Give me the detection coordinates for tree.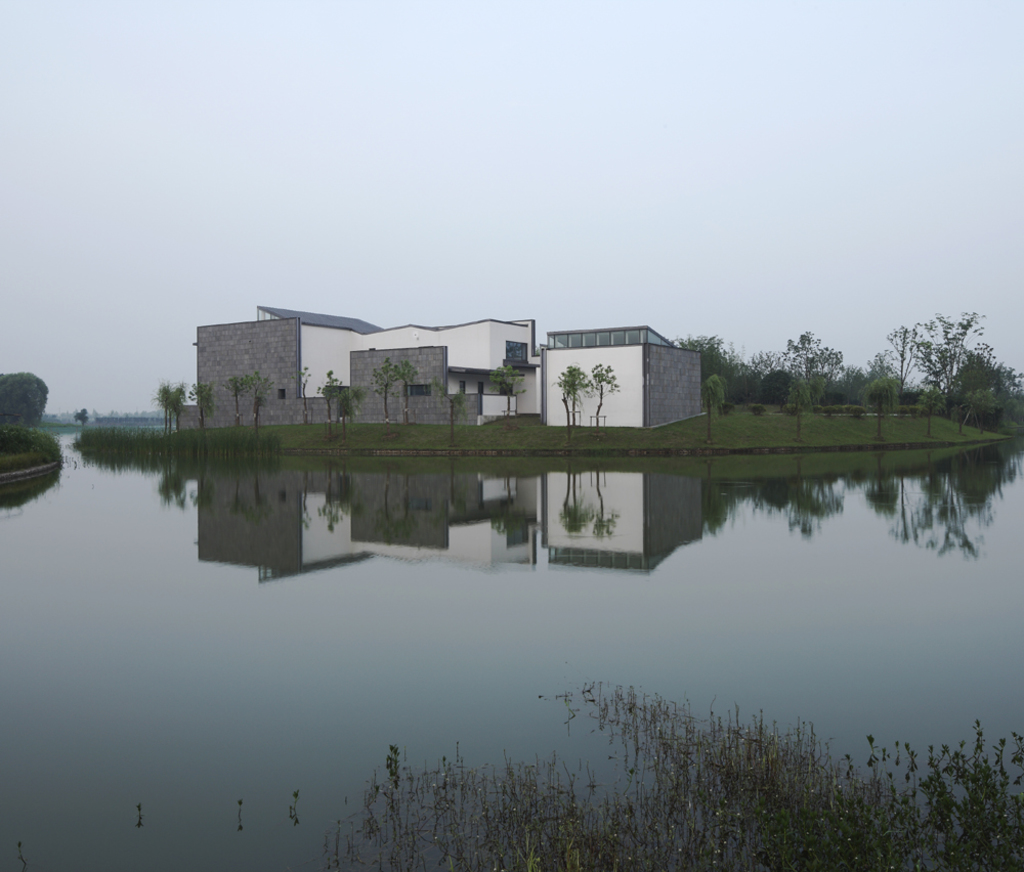
[591,363,622,424].
